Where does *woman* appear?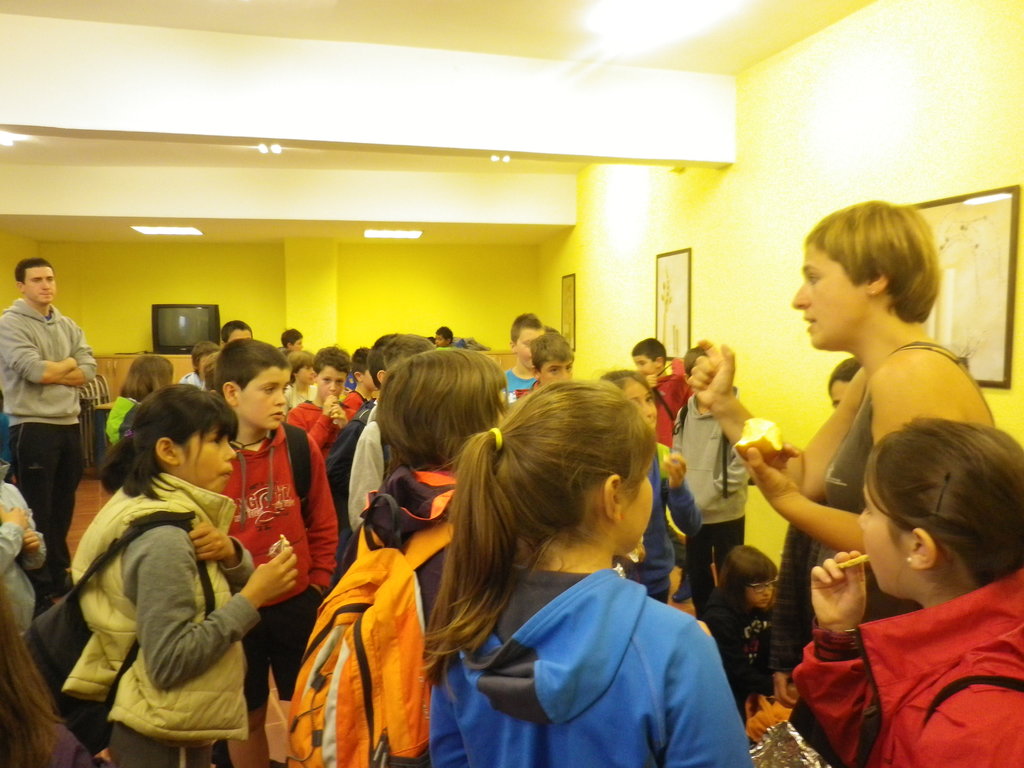
Appears at [689,197,996,712].
